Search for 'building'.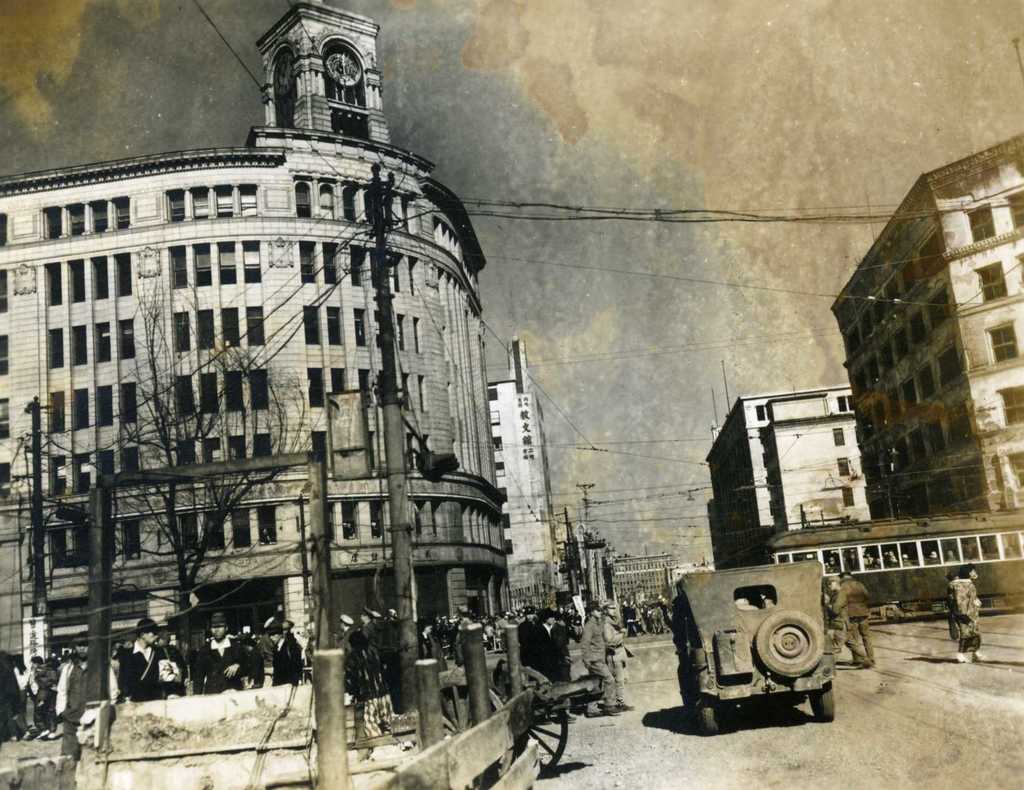
Found at crop(703, 382, 869, 564).
